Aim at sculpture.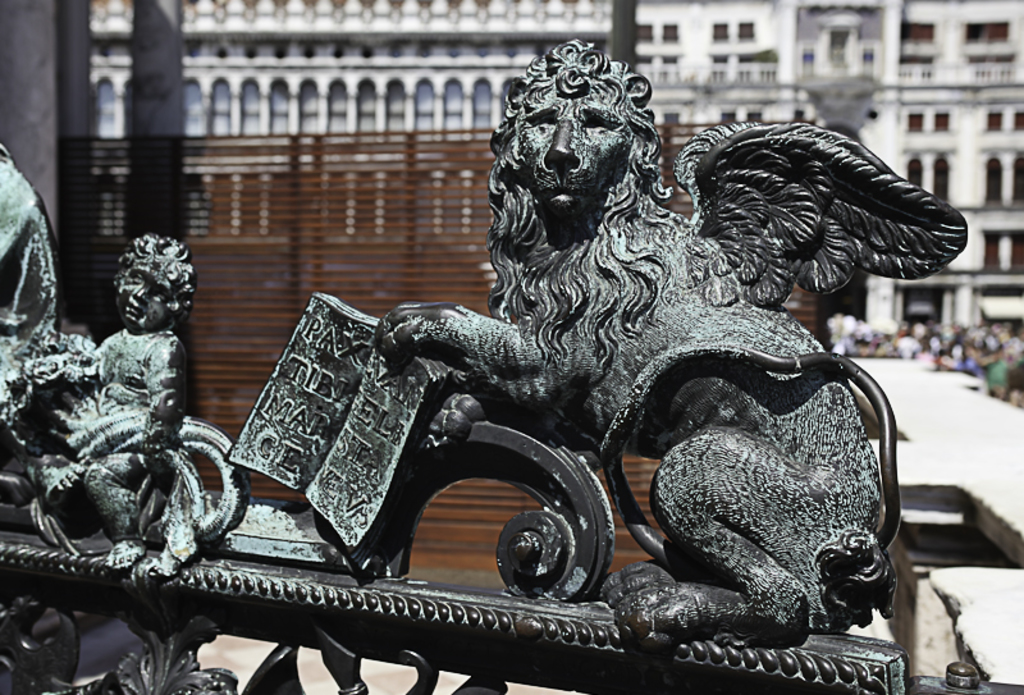
Aimed at x1=0 y1=143 x2=248 y2=576.
